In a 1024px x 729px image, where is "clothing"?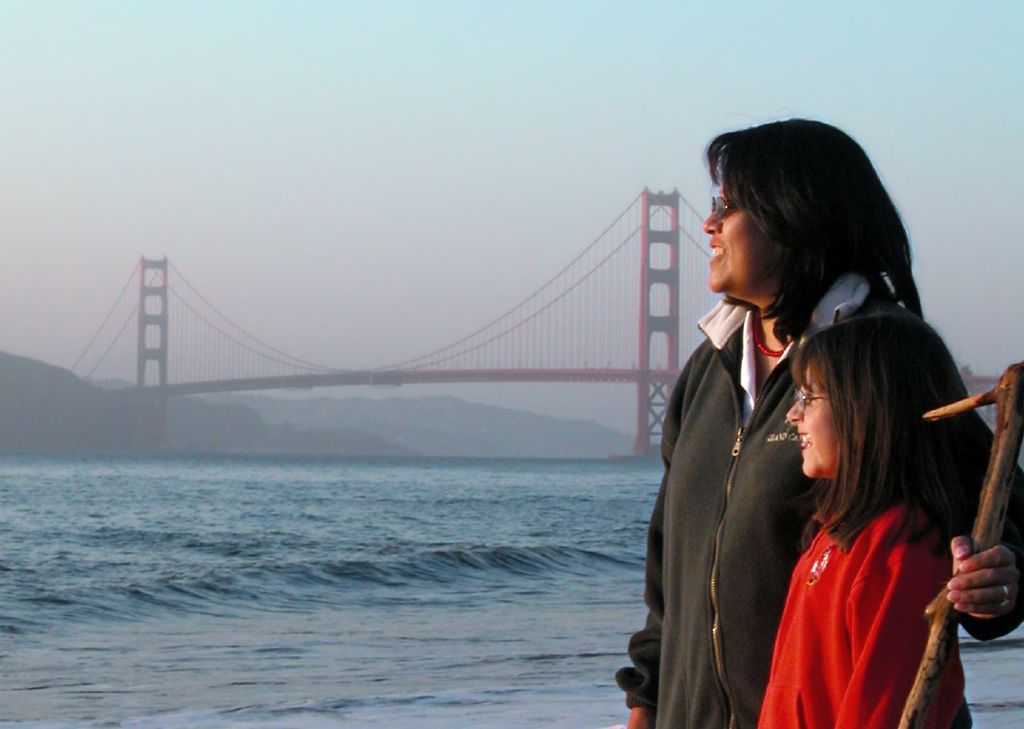
bbox=[759, 498, 971, 728].
